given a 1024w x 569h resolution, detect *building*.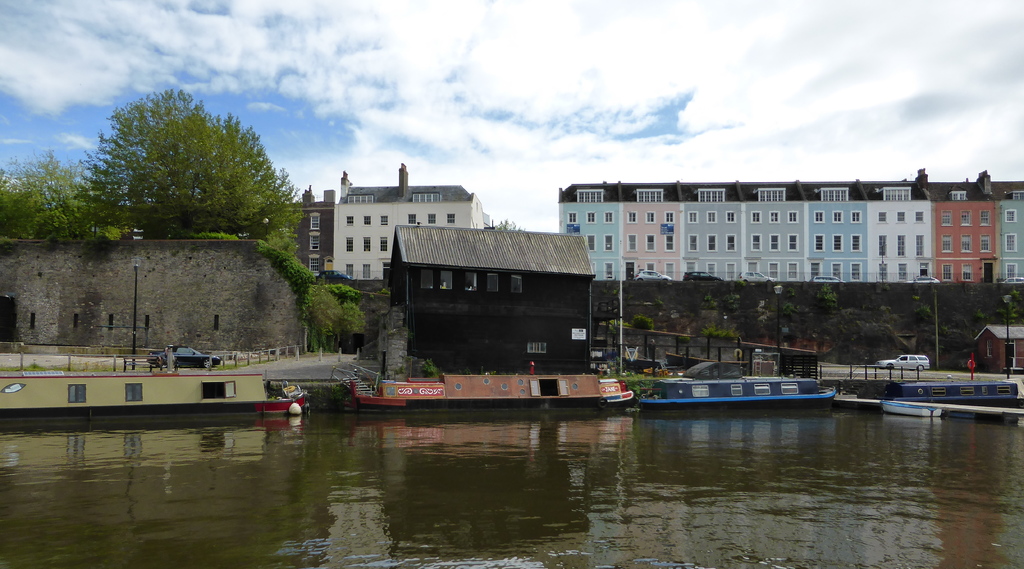
<box>980,328,1023,375</box>.
